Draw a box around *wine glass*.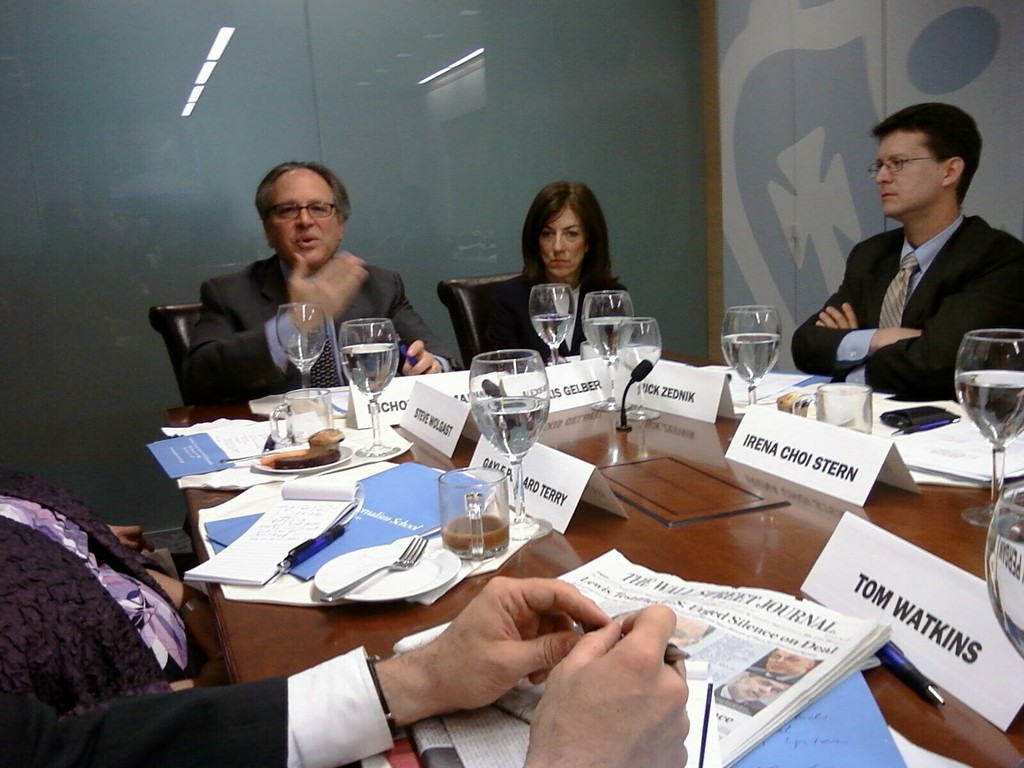
Rect(951, 330, 1023, 528).
